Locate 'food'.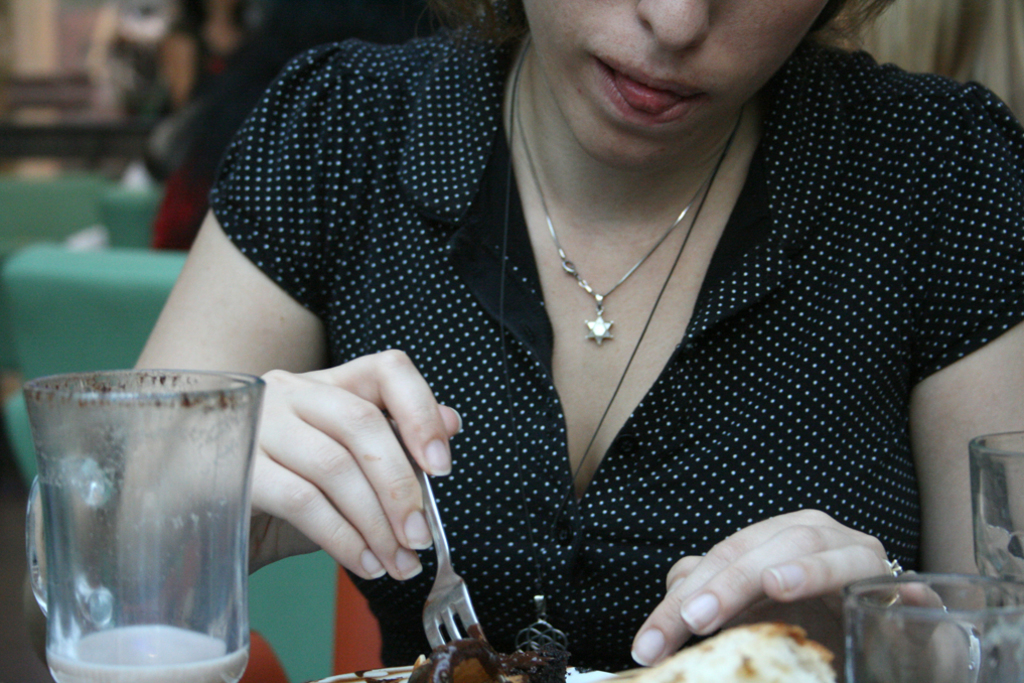
Bounding box: crop(380, 632, 577, 682).
